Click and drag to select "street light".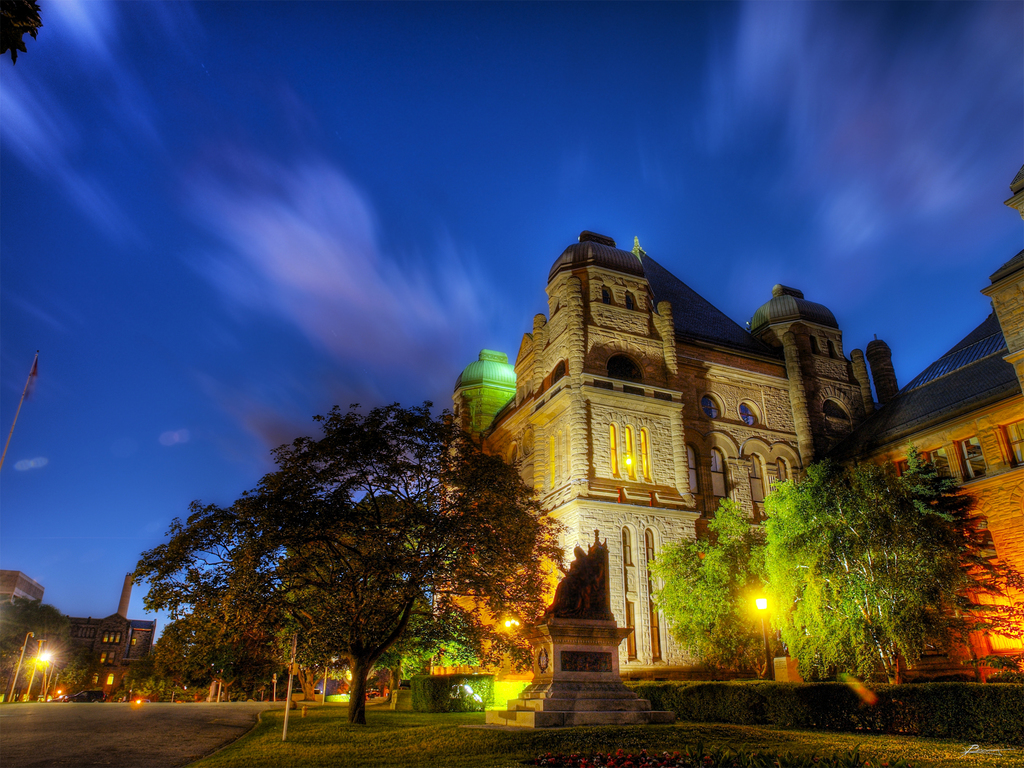
Selection: <region>4, 628, 35, 701</region>.
